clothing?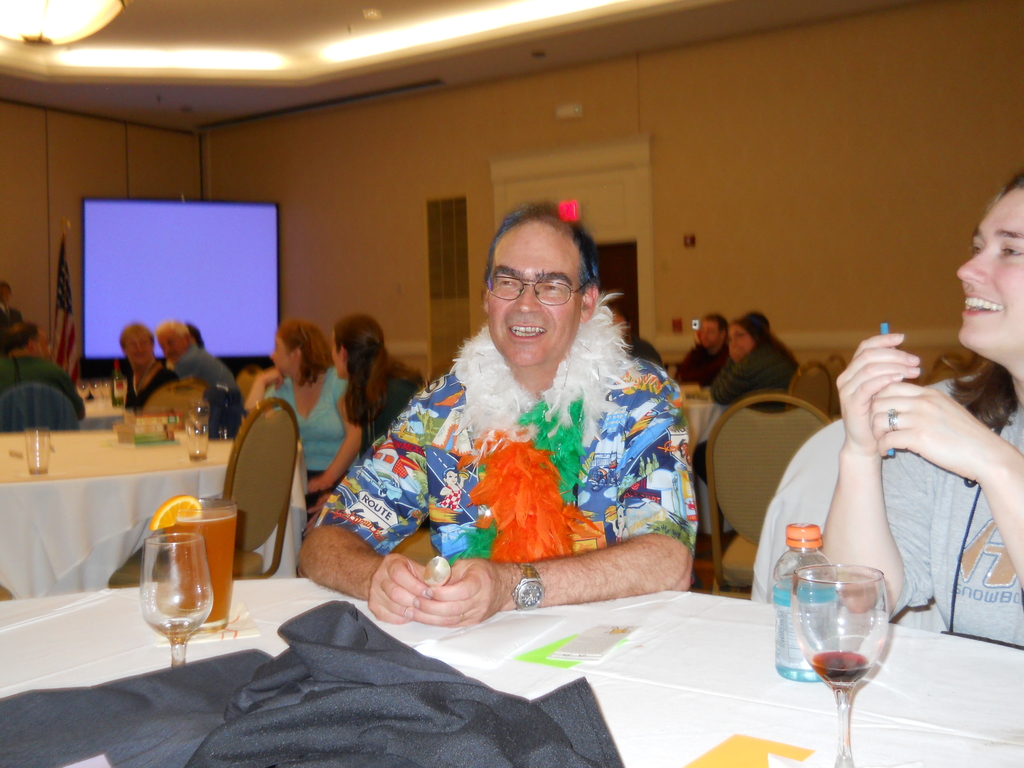
locate(360, 373, 419, 458)
